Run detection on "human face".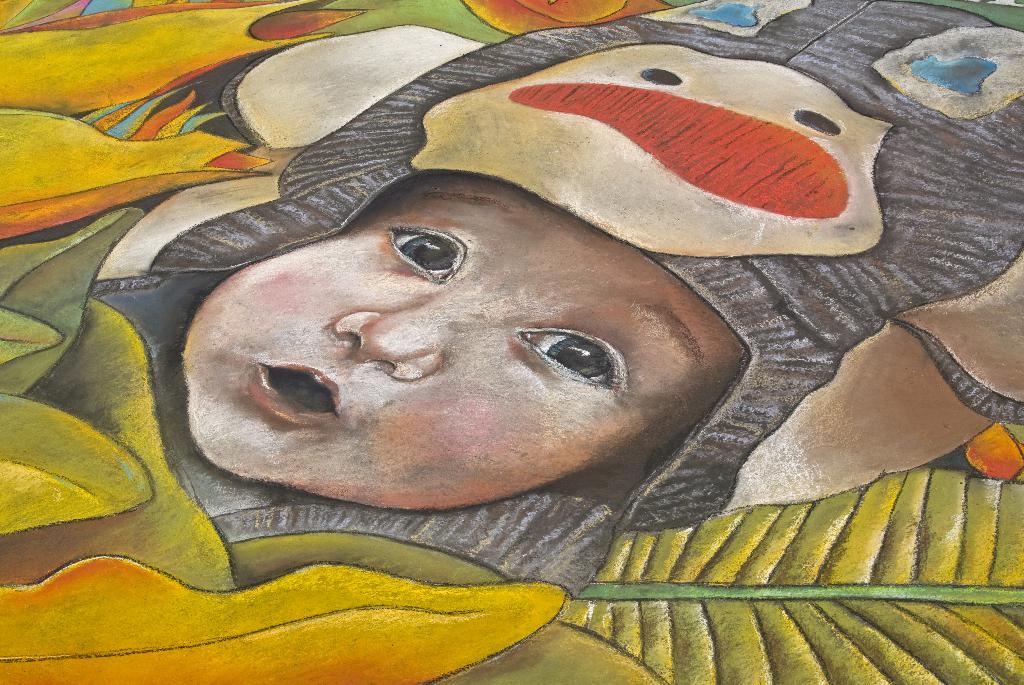
Result: box=[182, 174, 760, 511].
